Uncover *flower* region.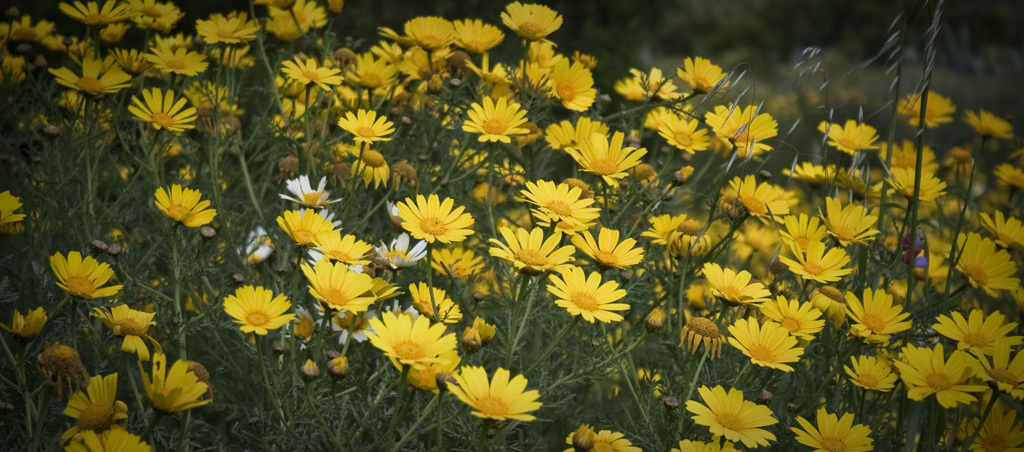
Uncovered: Rect(187, 77, 240, 130).
